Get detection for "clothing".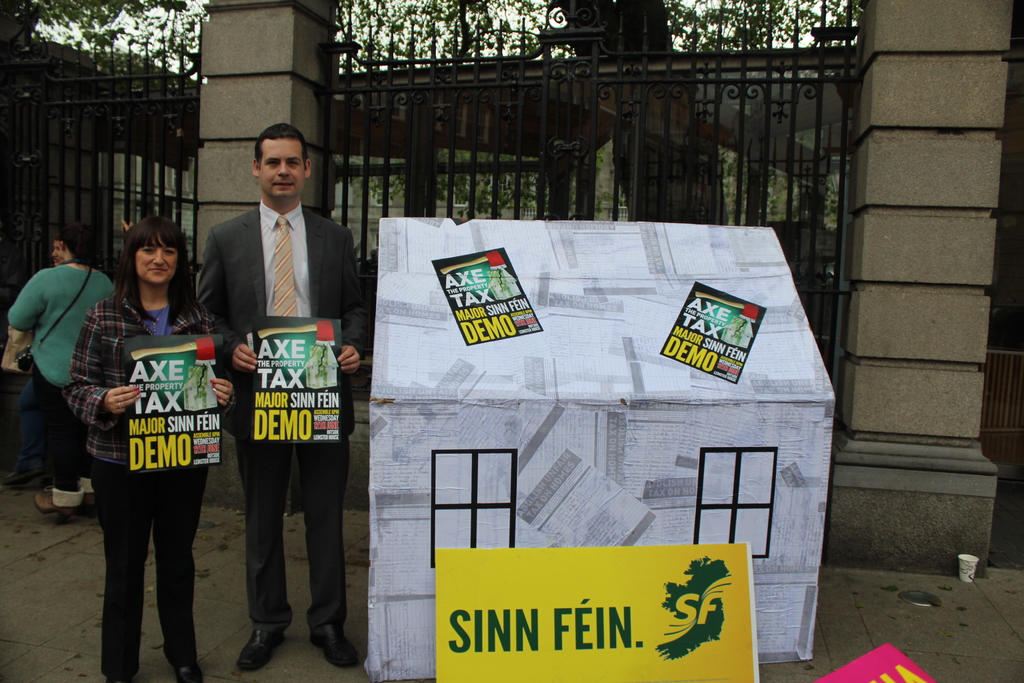
Detection: 6 262 116 507.
